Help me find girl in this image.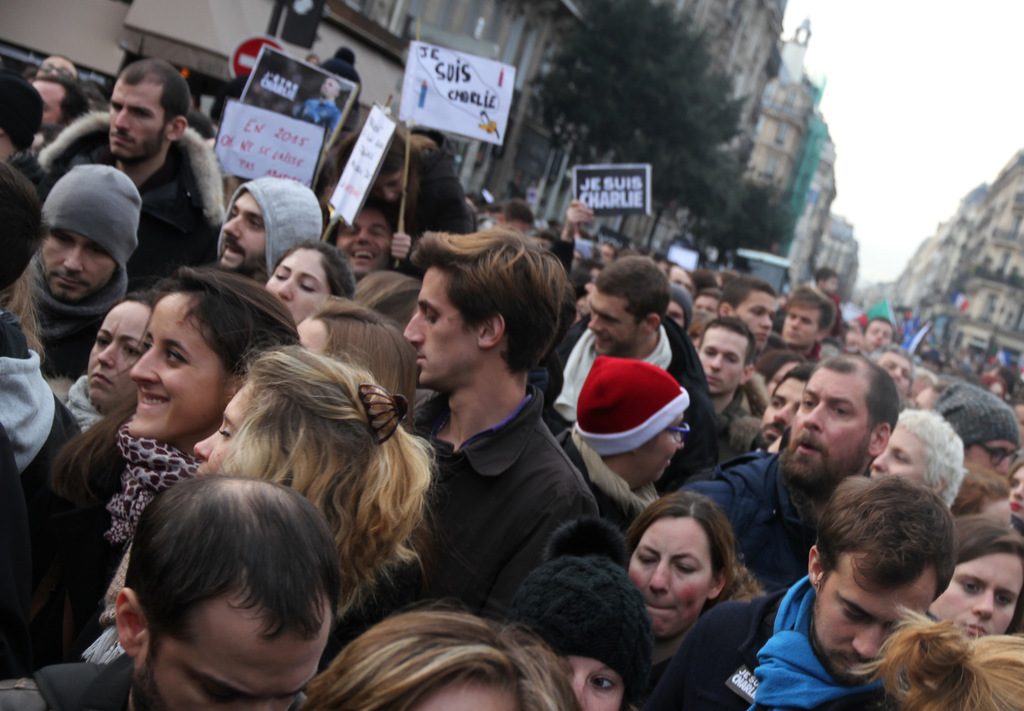
Found it: 19/266/305/660.
